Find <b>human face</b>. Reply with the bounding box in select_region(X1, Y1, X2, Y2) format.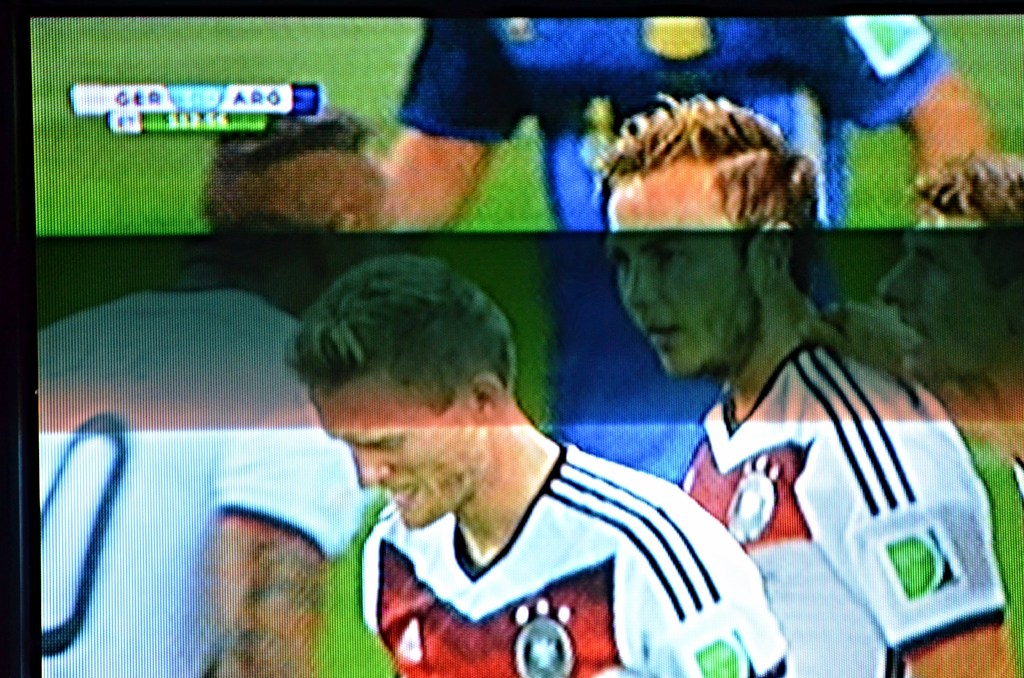
select_region(310, 372, 492, 529).
